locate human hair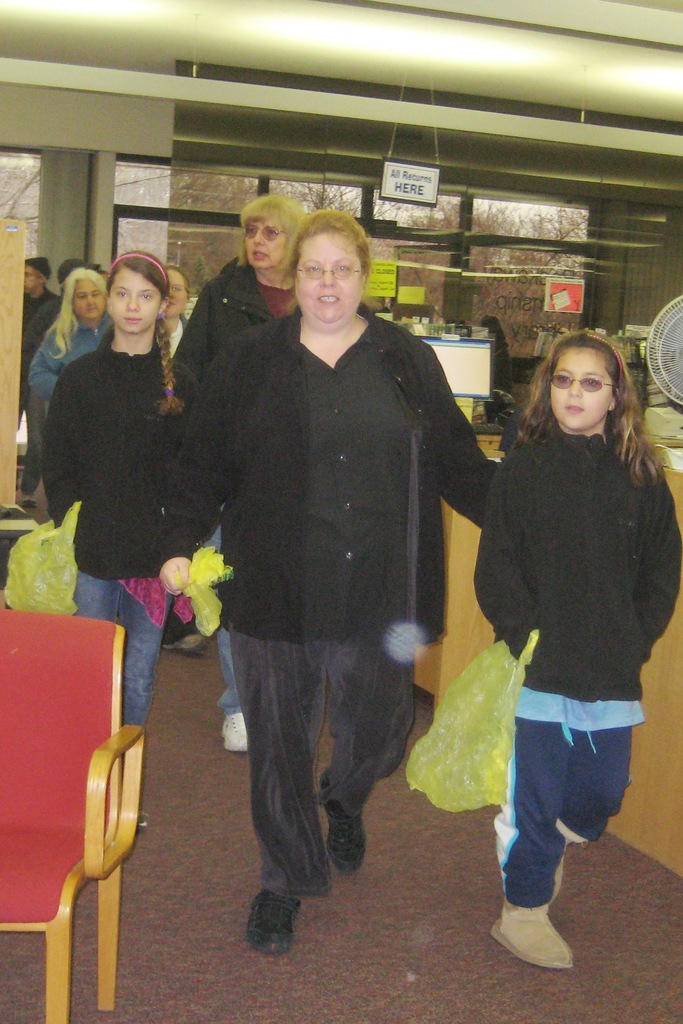
region(45, 269, 111, 358)
